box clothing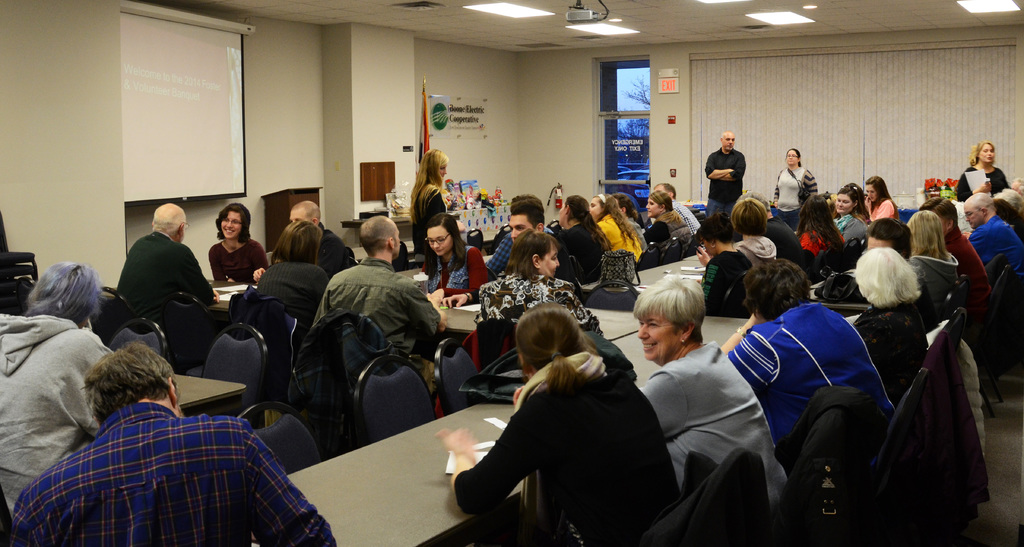
detection(801, 227, 838, 255)
